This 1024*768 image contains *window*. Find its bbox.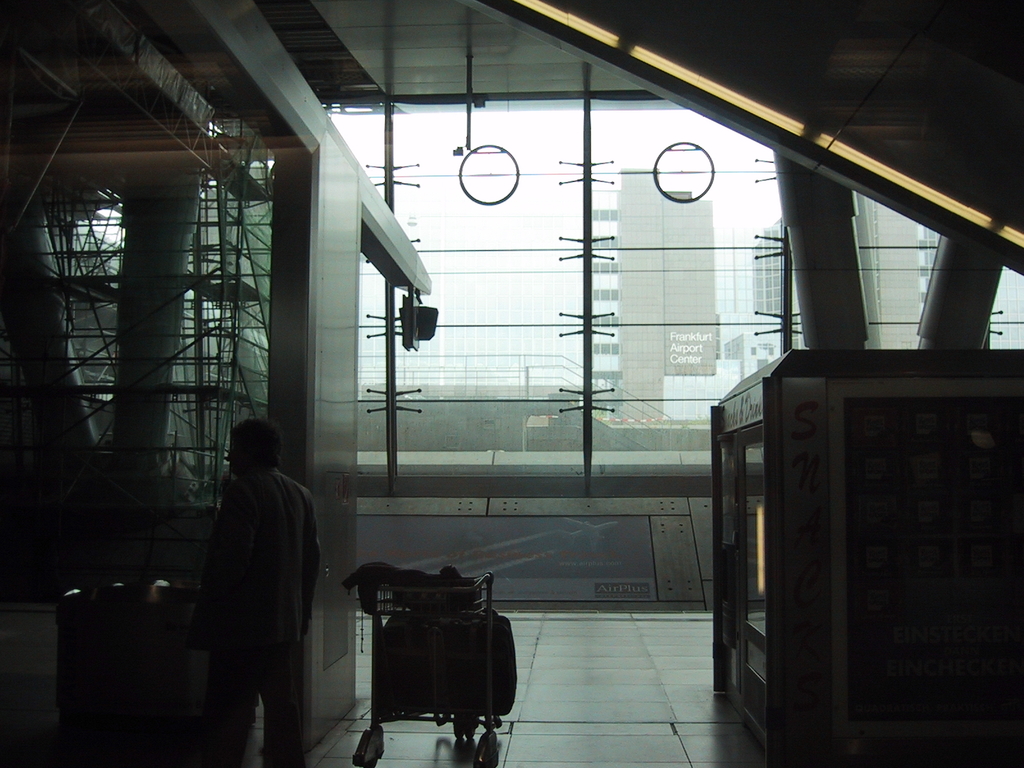
<box>592,206,616,221</box>.
